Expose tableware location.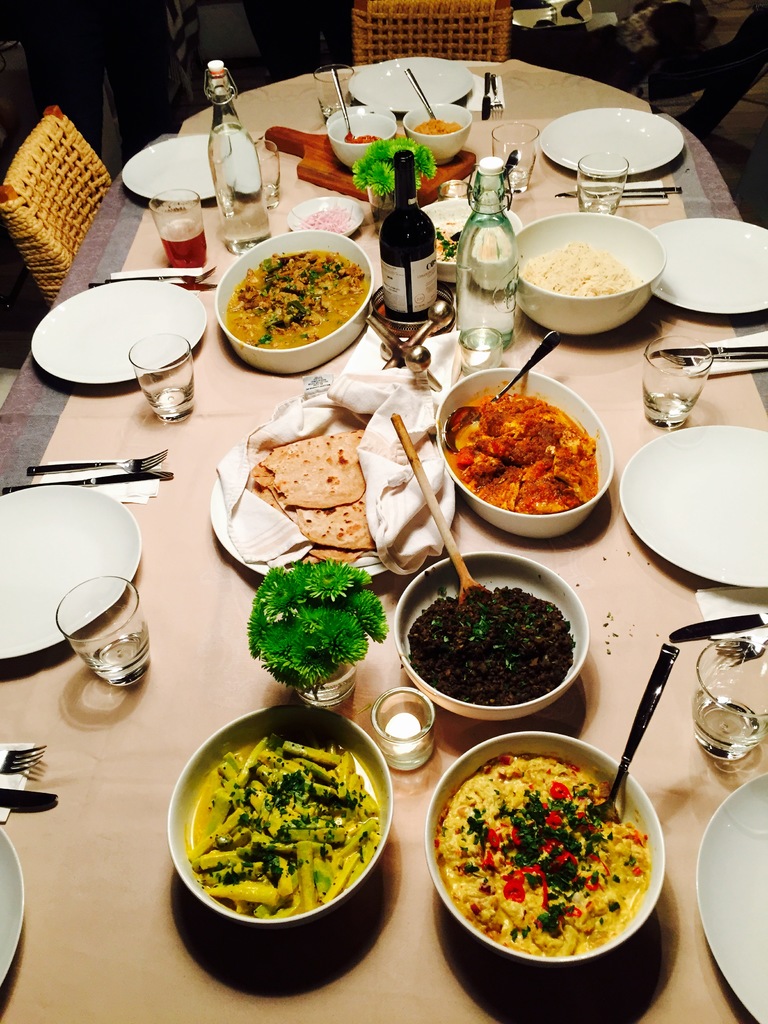
Exposed at BBox(480, 70, 492, 118).
